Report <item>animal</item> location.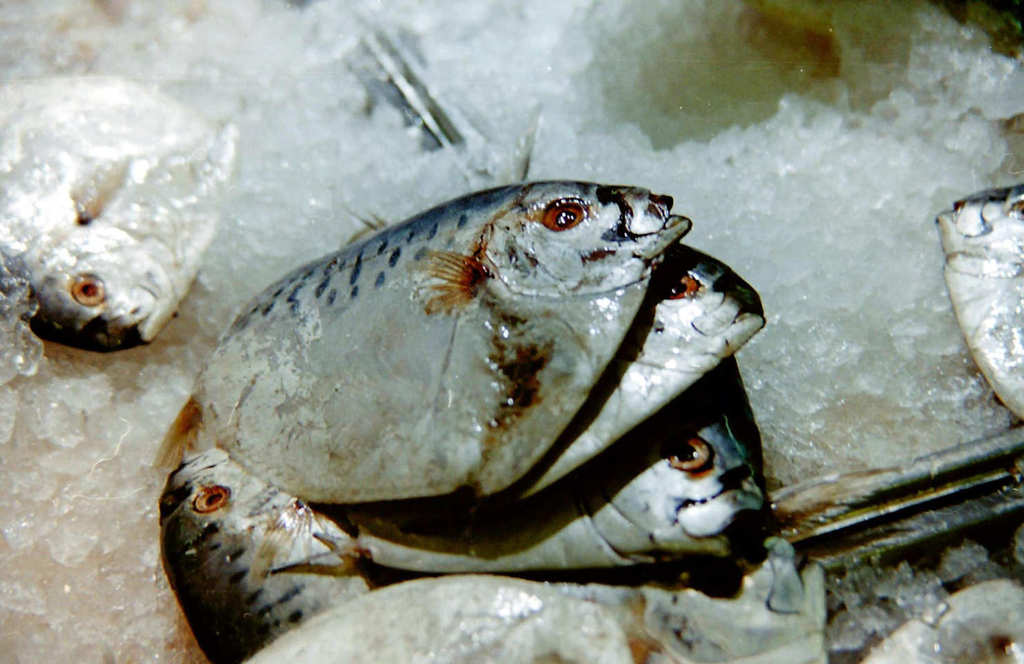
Report: Rect(516, 237, 774, 499).
